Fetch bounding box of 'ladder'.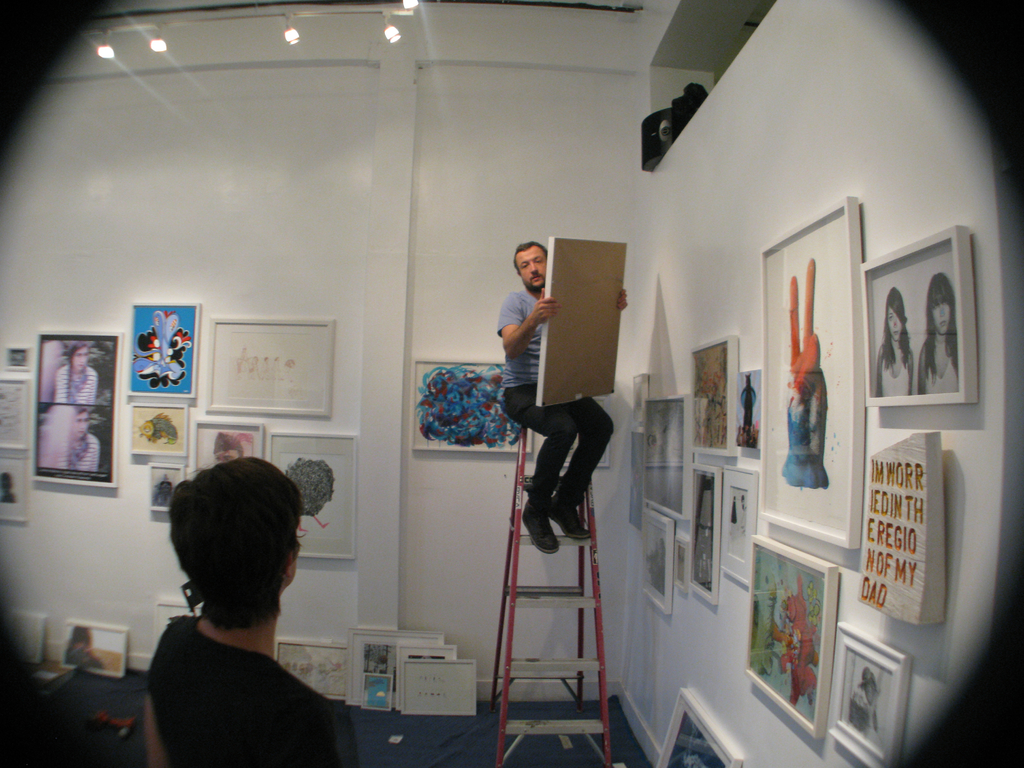
Bbox: l=494, t=420, r=613, b=767.
